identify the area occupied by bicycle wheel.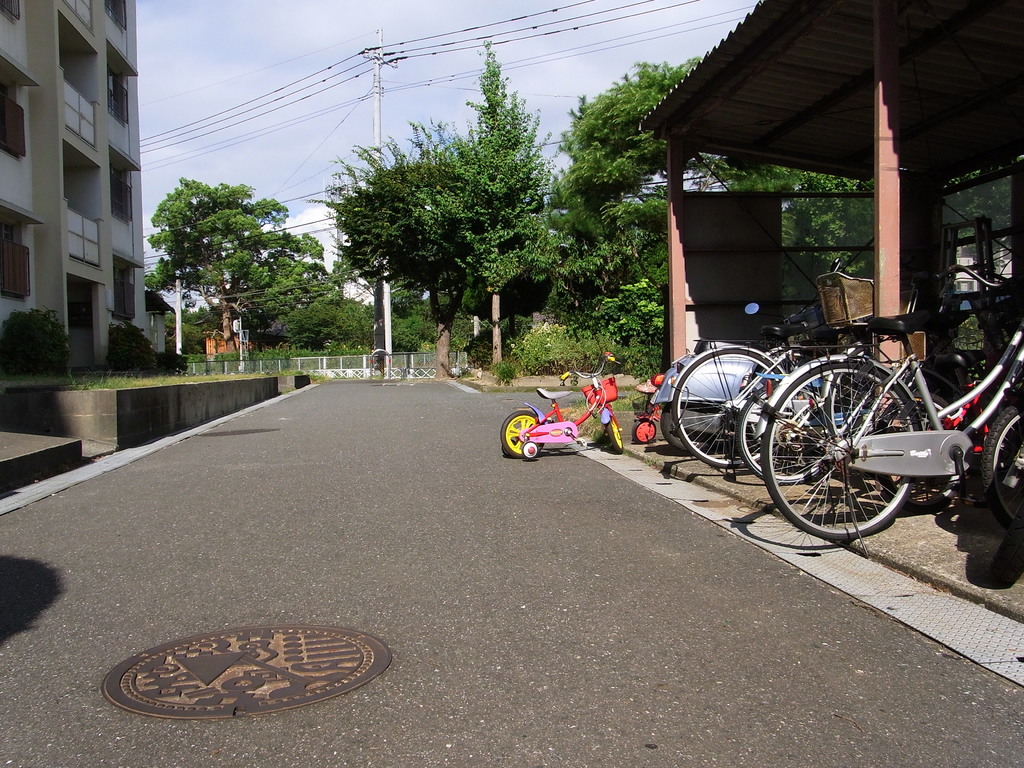
Area: (left=602, top=415, right=625, bottom=452).
